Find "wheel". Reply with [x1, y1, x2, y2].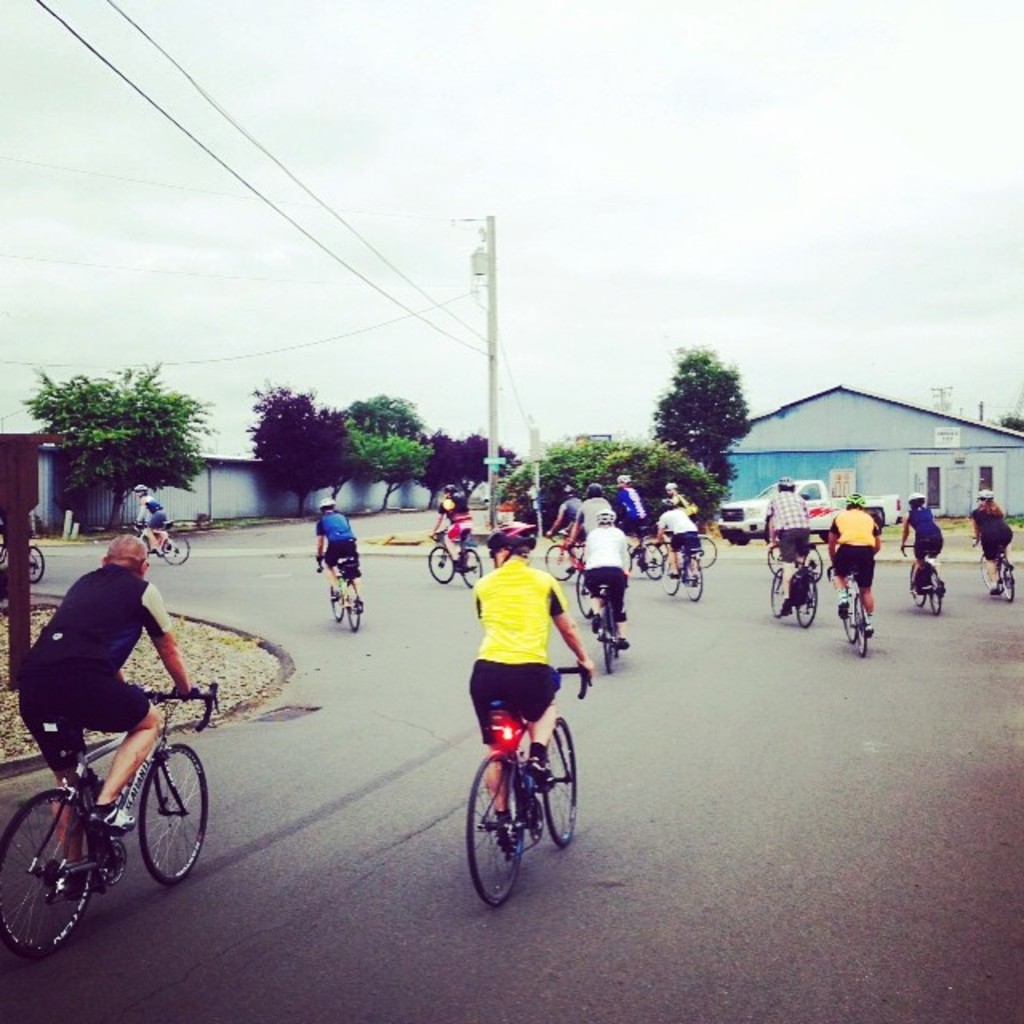
[30, 541, 45, 582].
